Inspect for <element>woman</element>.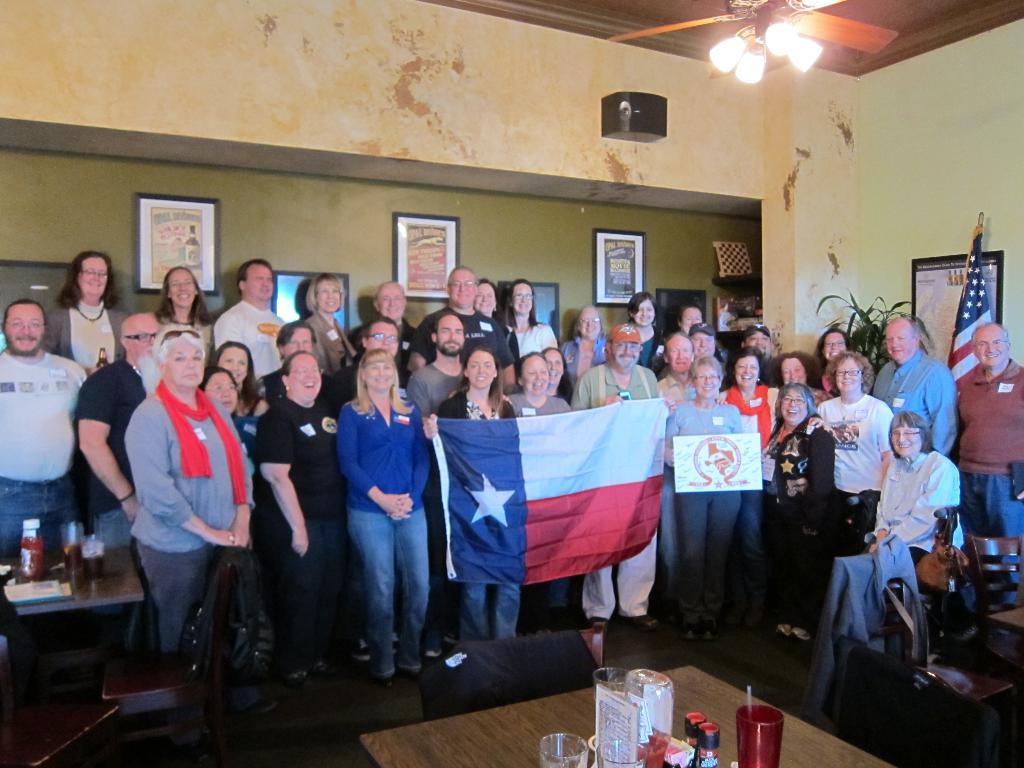
Inspection: (left=193, top=363, right=258, bottom=474).
